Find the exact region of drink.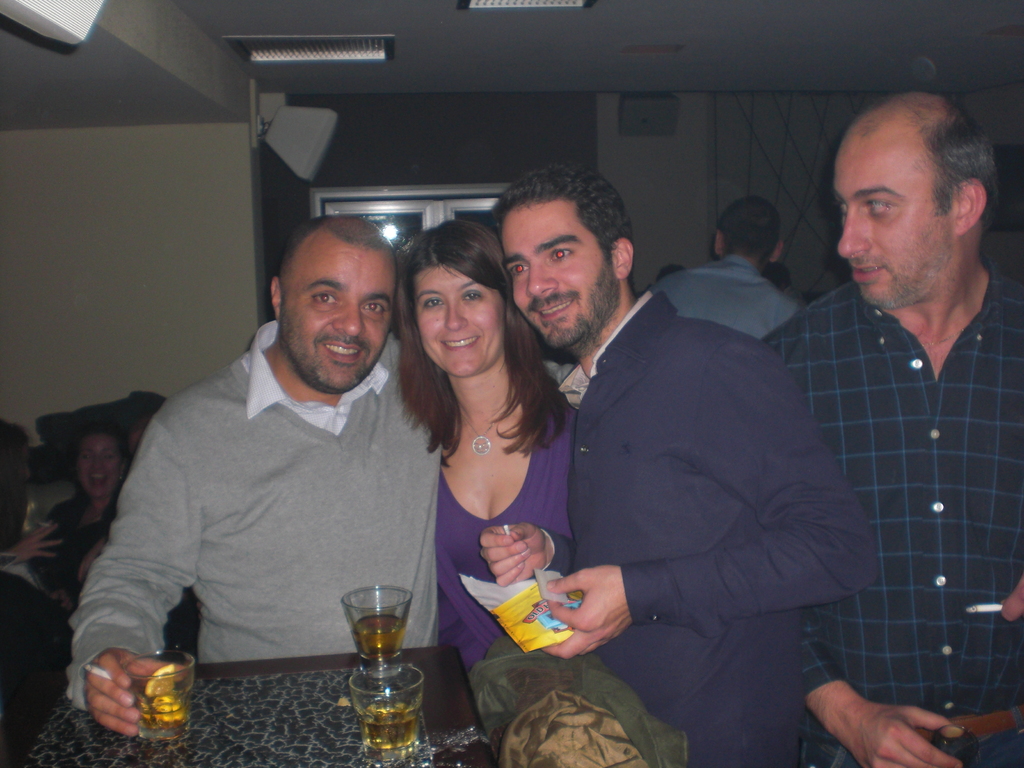
Exact region: [350, 613, 403, 661].
